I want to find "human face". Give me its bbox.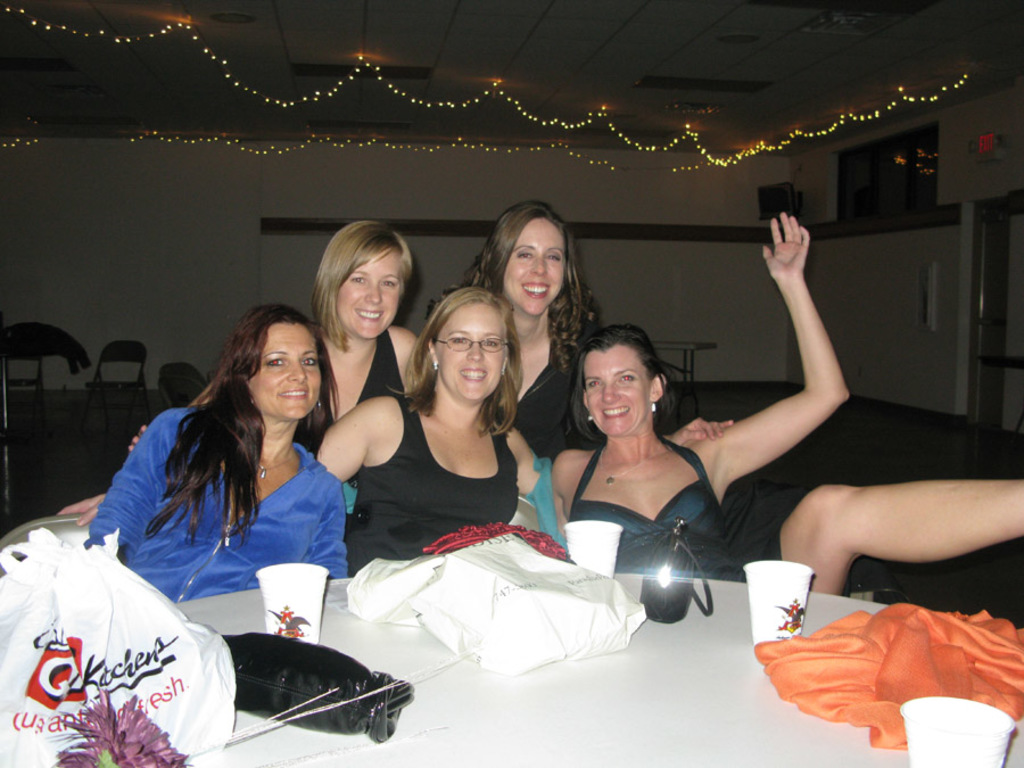
region(337, 251, 402, 339).
